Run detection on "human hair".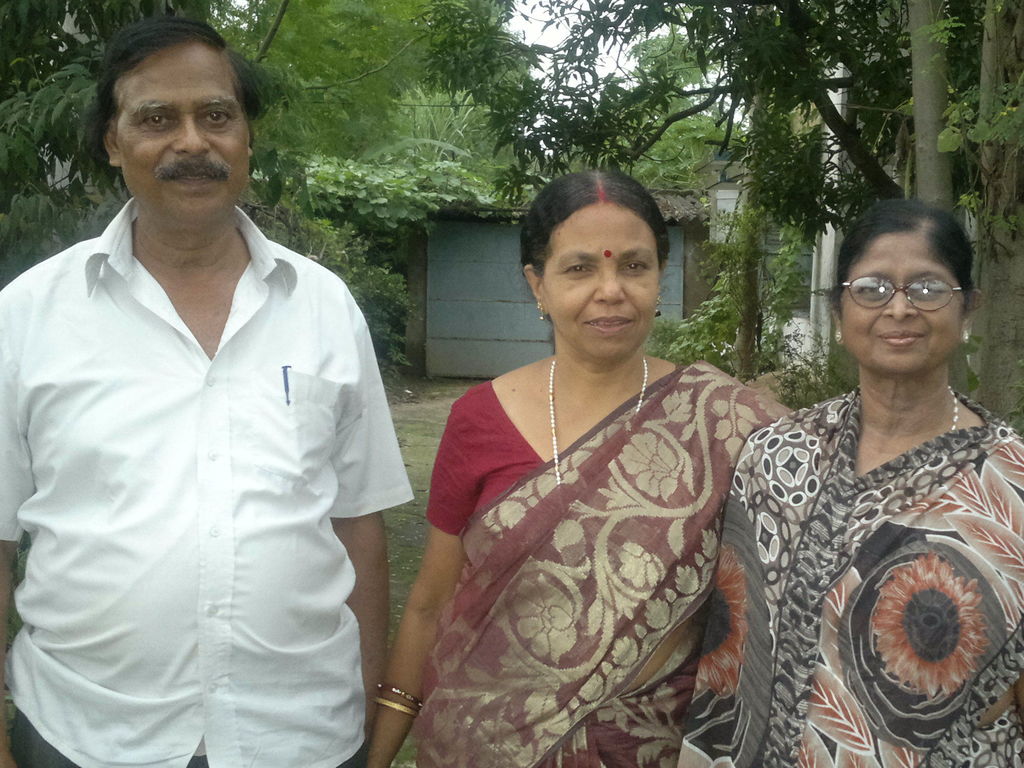
Result: select_region(829, 197, 979, 345).
